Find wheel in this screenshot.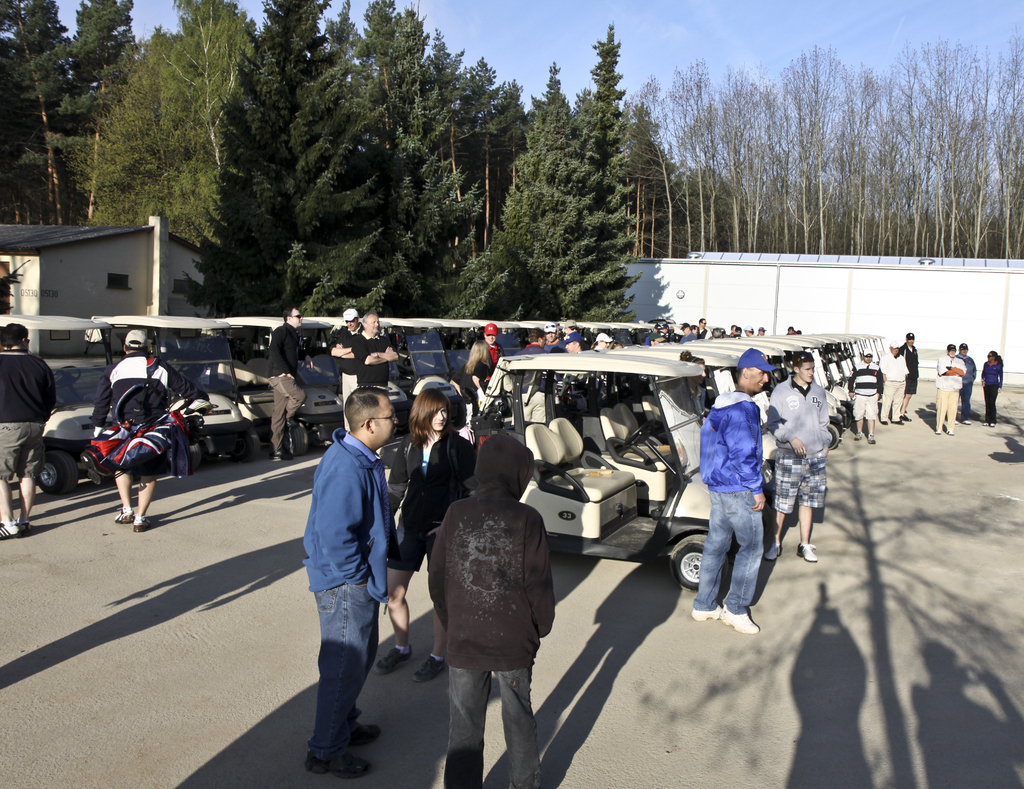
The bounding box for wheel is x1=668 y1=532 x2=709 y2=591.
